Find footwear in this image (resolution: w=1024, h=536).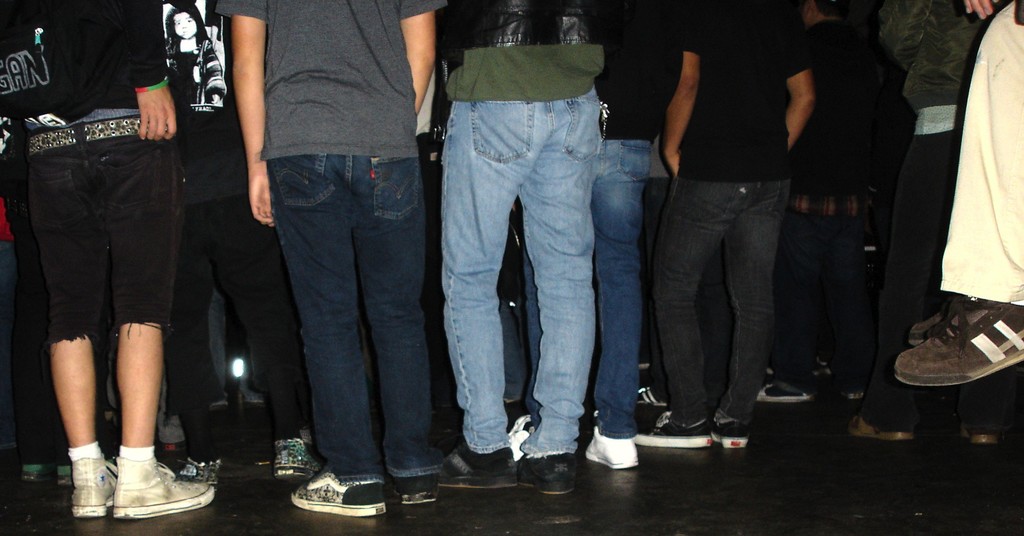
bbox=(585, 424, 641, 469).
